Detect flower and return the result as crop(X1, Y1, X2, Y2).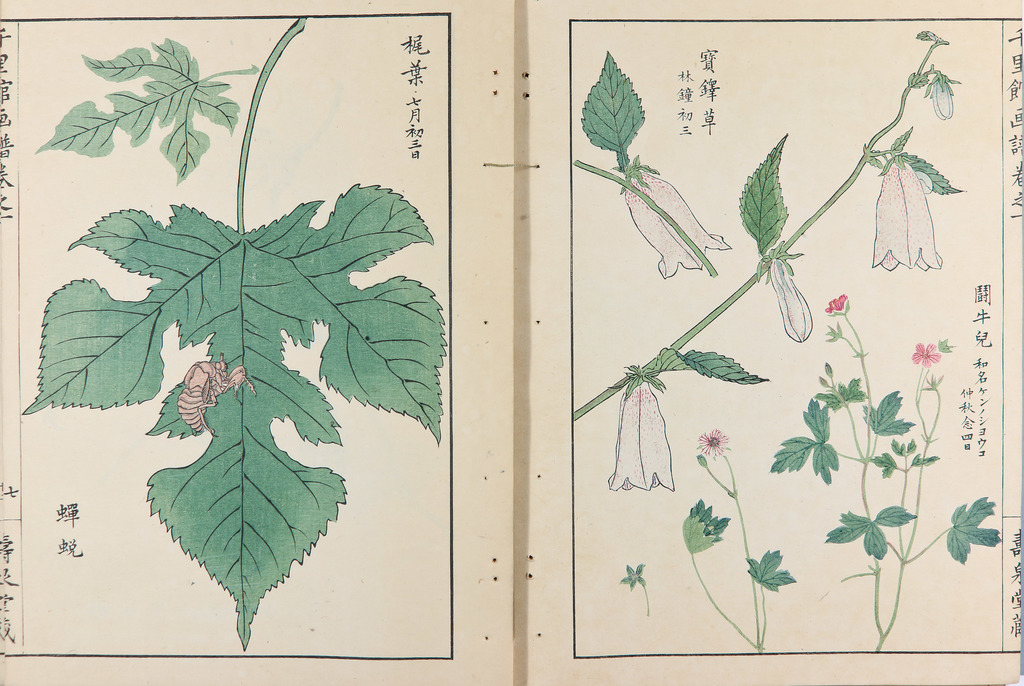
crop(699, 428, 730, 461).
